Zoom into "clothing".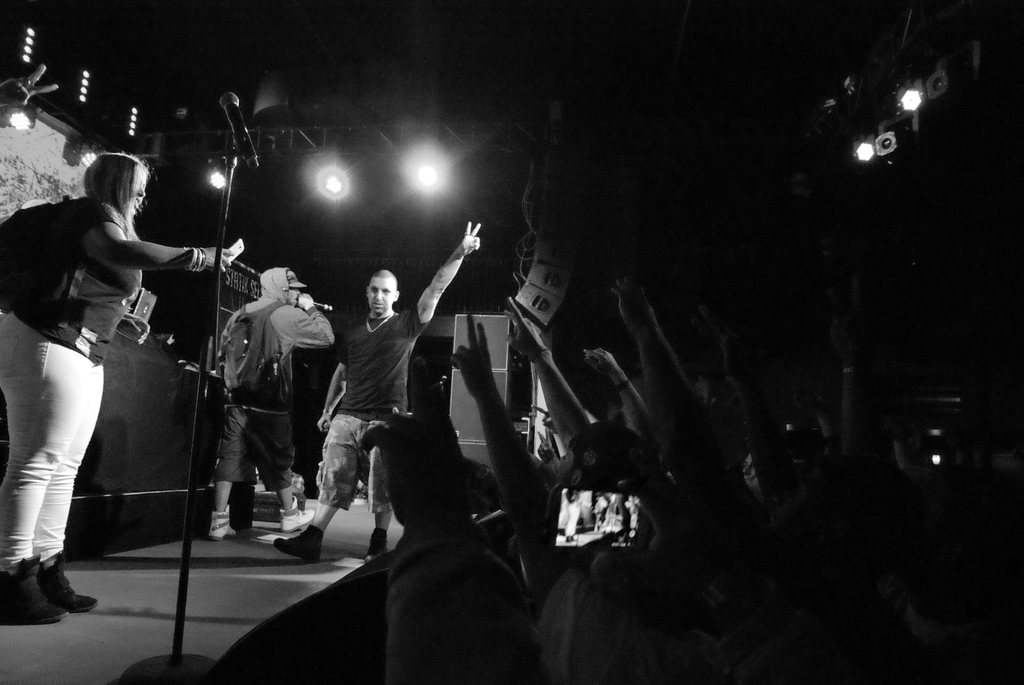
Zoom target: (539,538,660,684).
